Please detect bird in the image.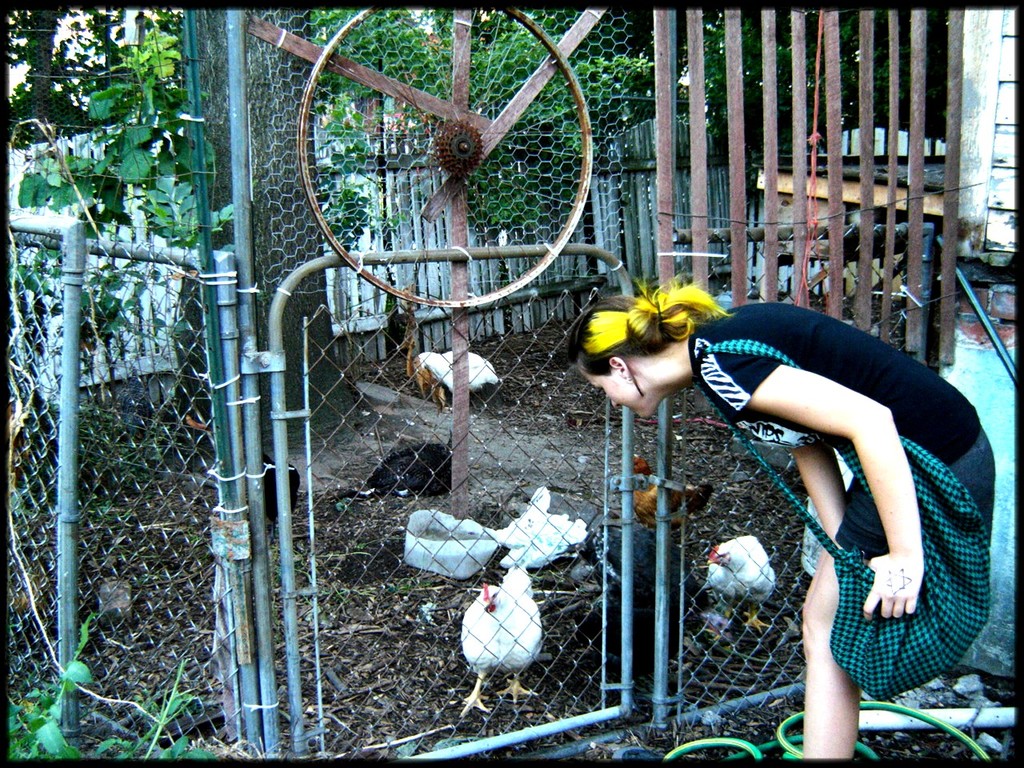
(459, 572, 558, 694).
